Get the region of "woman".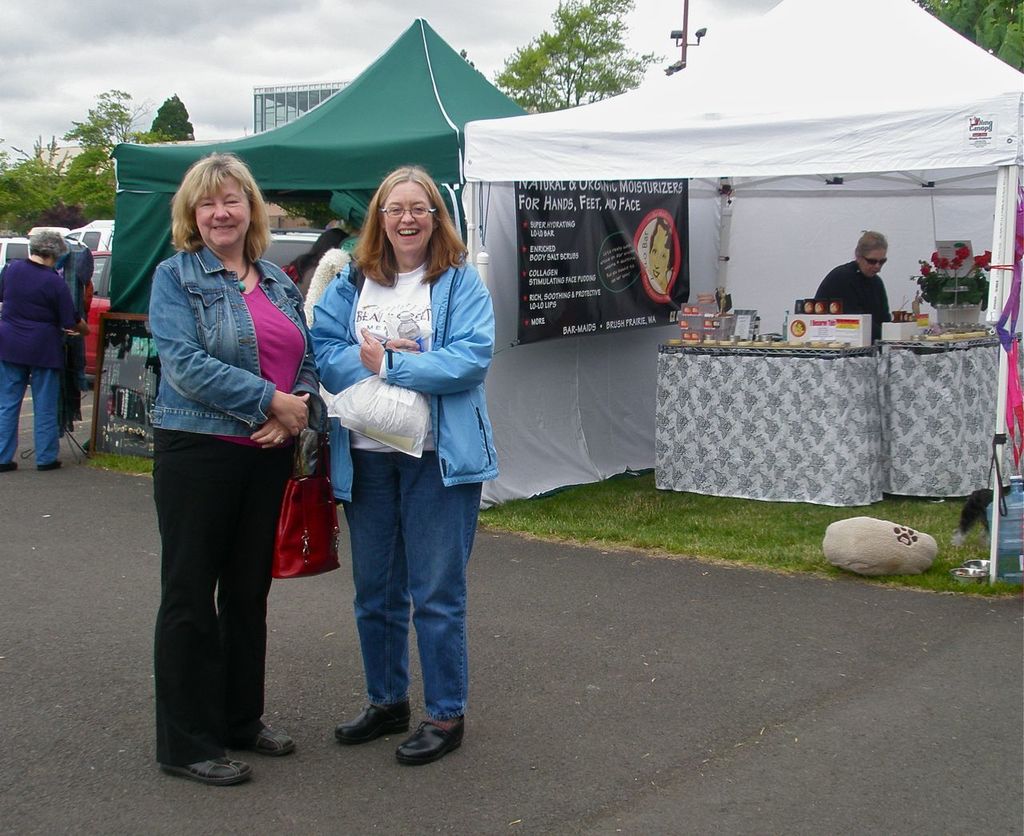
left=302, top=158, right=498, bottom=768.
